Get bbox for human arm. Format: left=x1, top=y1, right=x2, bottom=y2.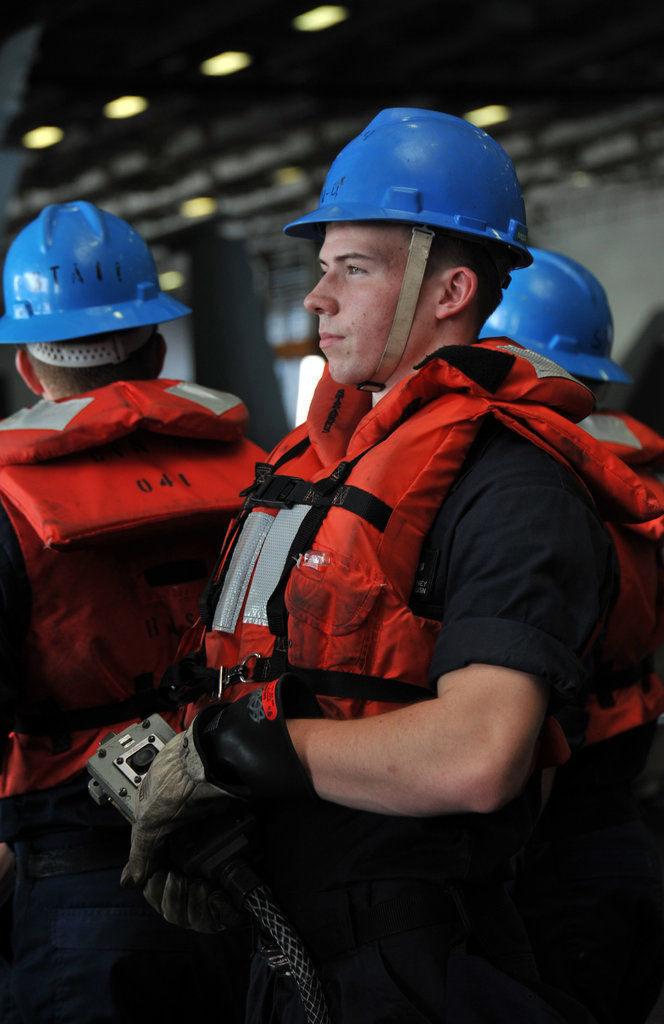
left=219, top=548, right=566, bottom=858.
